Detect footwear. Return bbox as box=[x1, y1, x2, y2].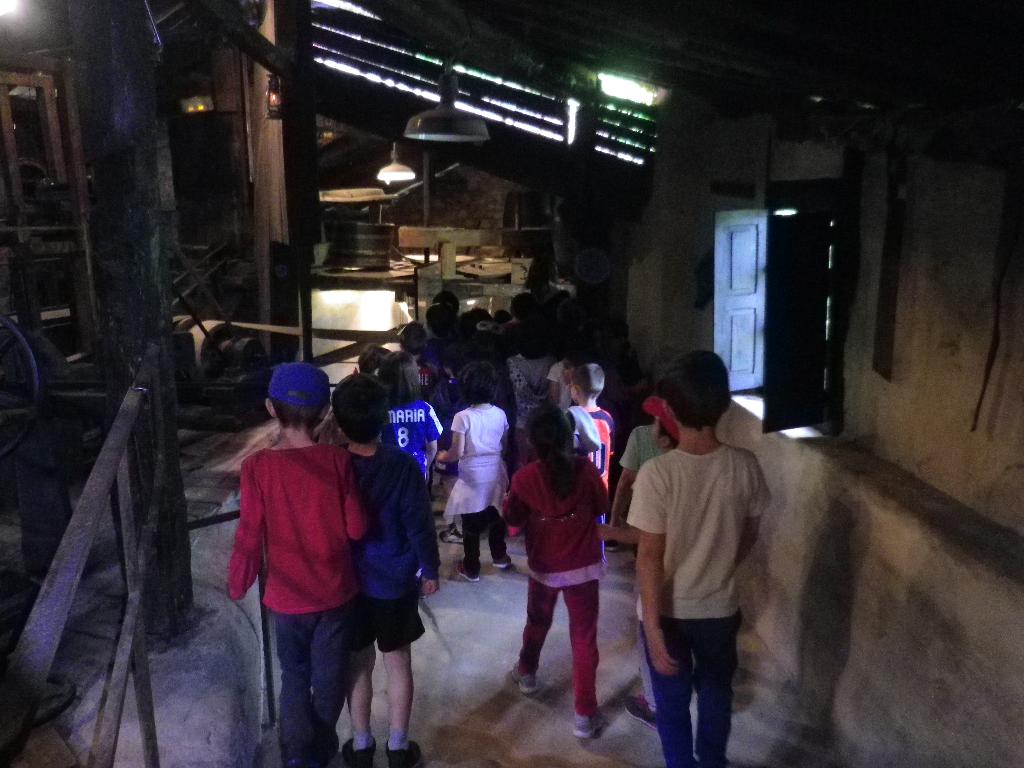
box=[506, 665, 541, 697].
